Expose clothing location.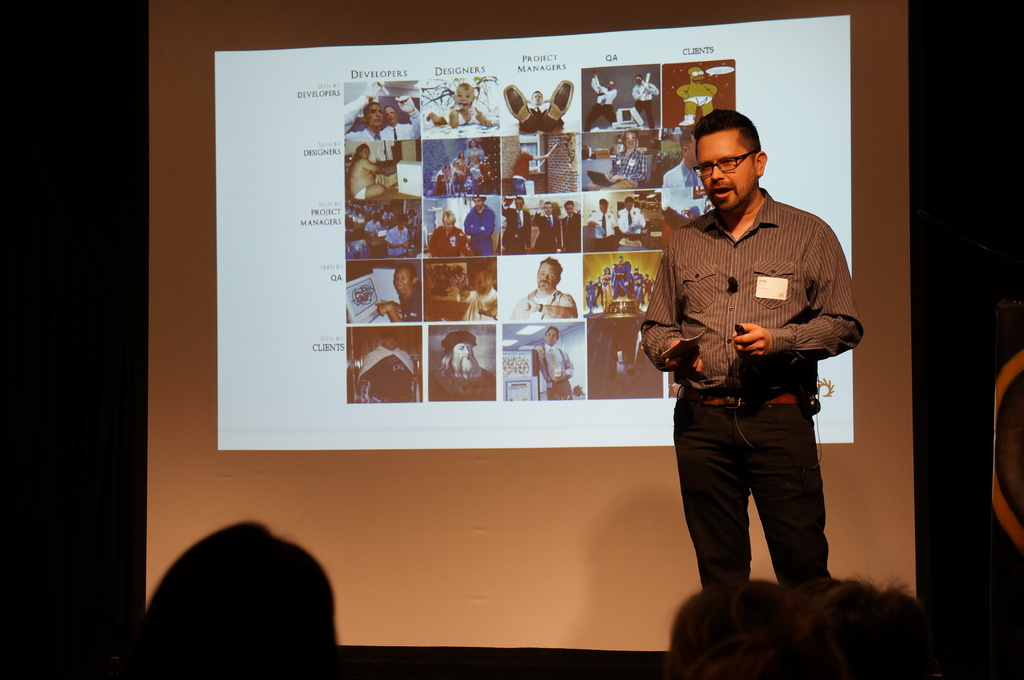
Exposed at Rect(535, 342, 570, 402).
